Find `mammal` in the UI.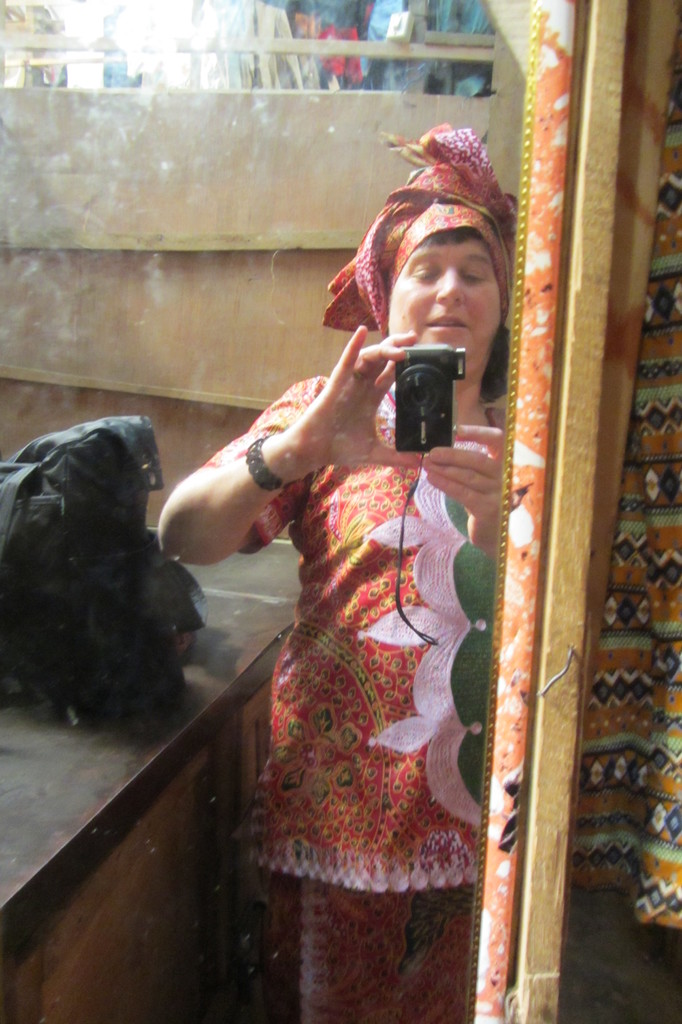
UI element at bbox=(190, 191, 526, 938).
